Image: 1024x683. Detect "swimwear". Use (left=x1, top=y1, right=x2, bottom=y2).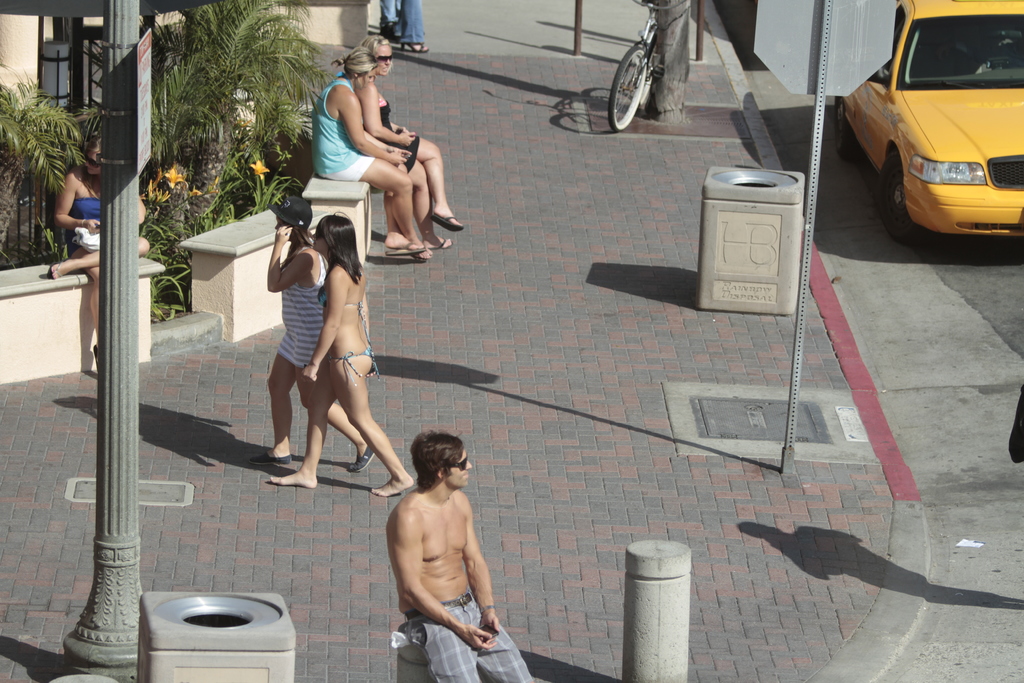
(left=395, top=598, right=544, bottom=682).
